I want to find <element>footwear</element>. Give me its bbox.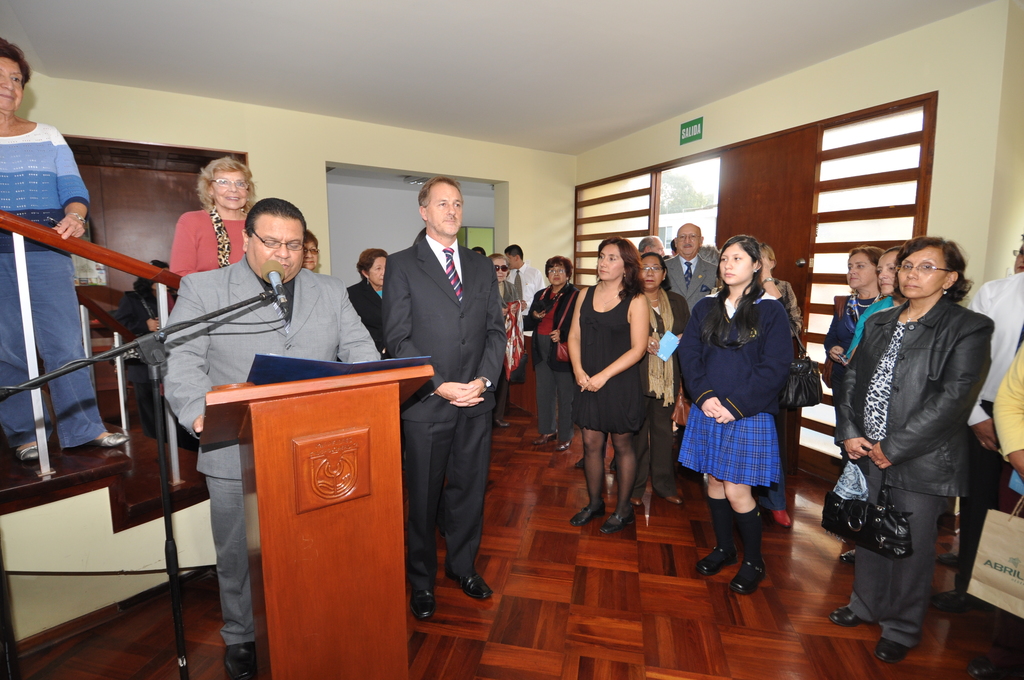
locate(838, 548, 854, 563).
